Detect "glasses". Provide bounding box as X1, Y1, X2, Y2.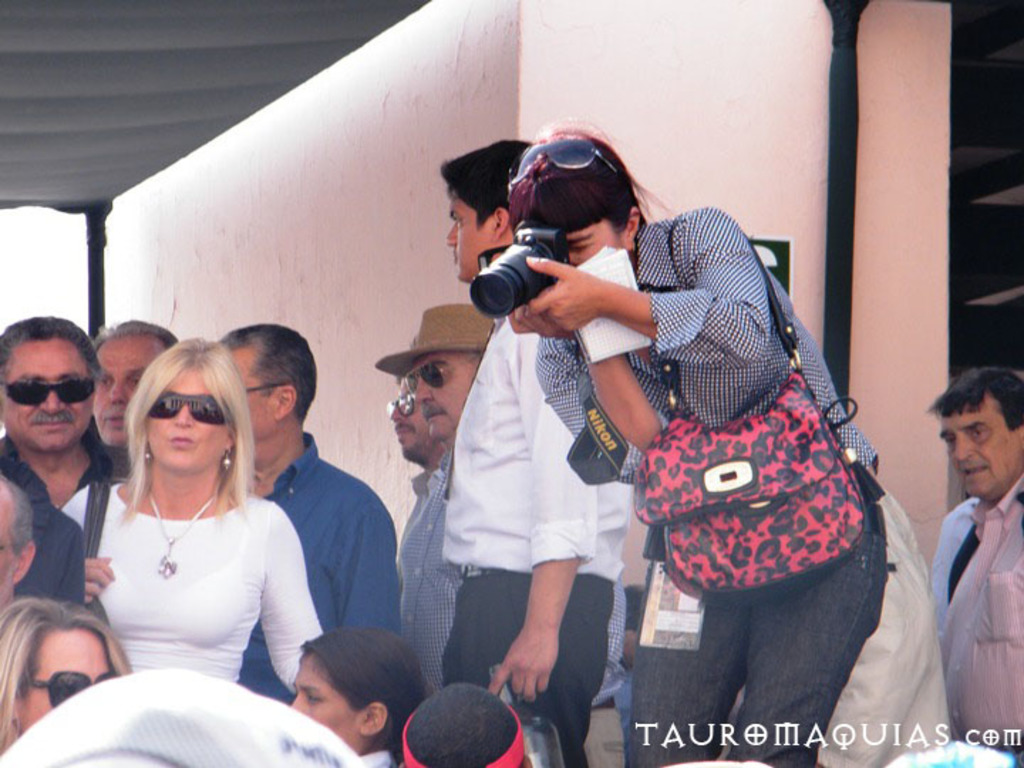
383, 390, 420, 414.
